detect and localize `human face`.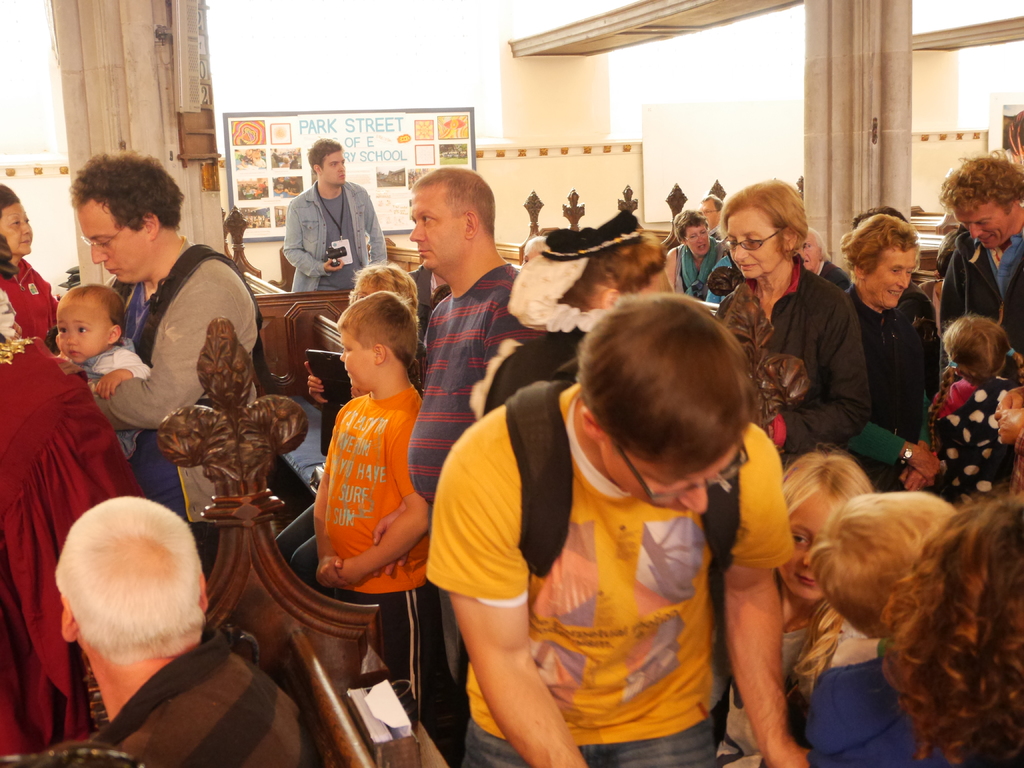
Localized at pyautogui.locateOnScreen(950, 198, 1023, 250).
